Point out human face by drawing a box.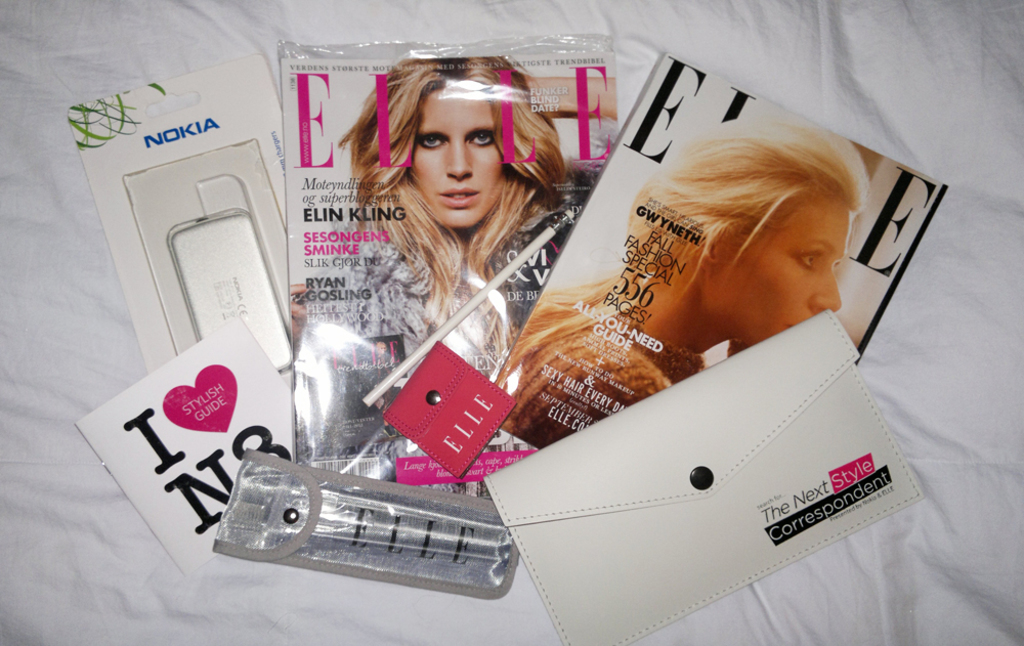
[697, 203, 854, 346].
